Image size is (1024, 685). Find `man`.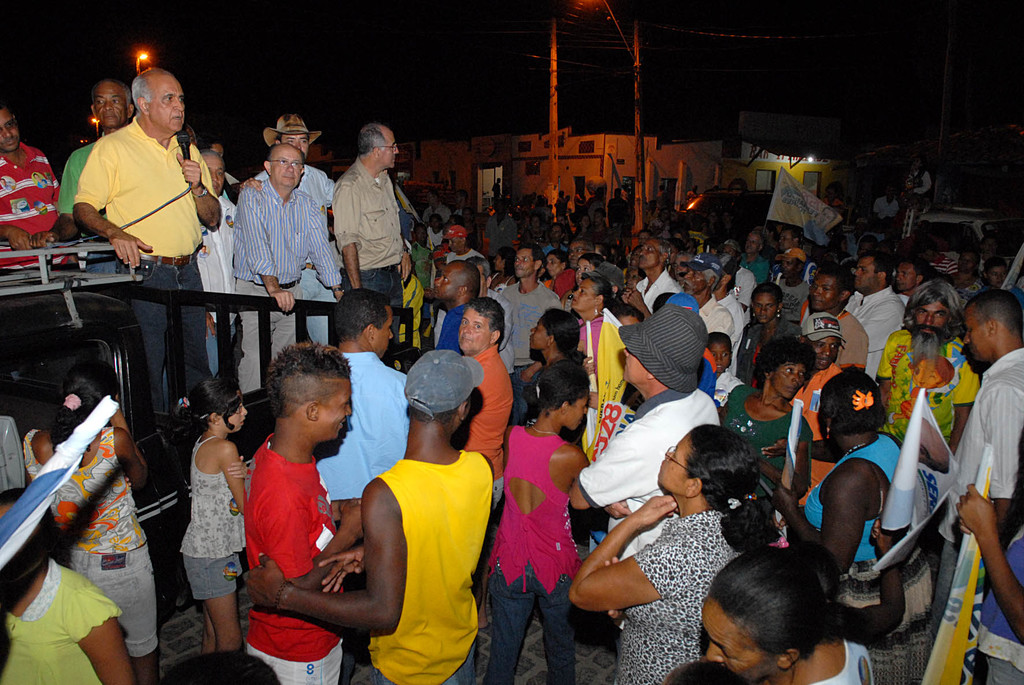
x1=844, y1=217, x2=868, y2=252.
